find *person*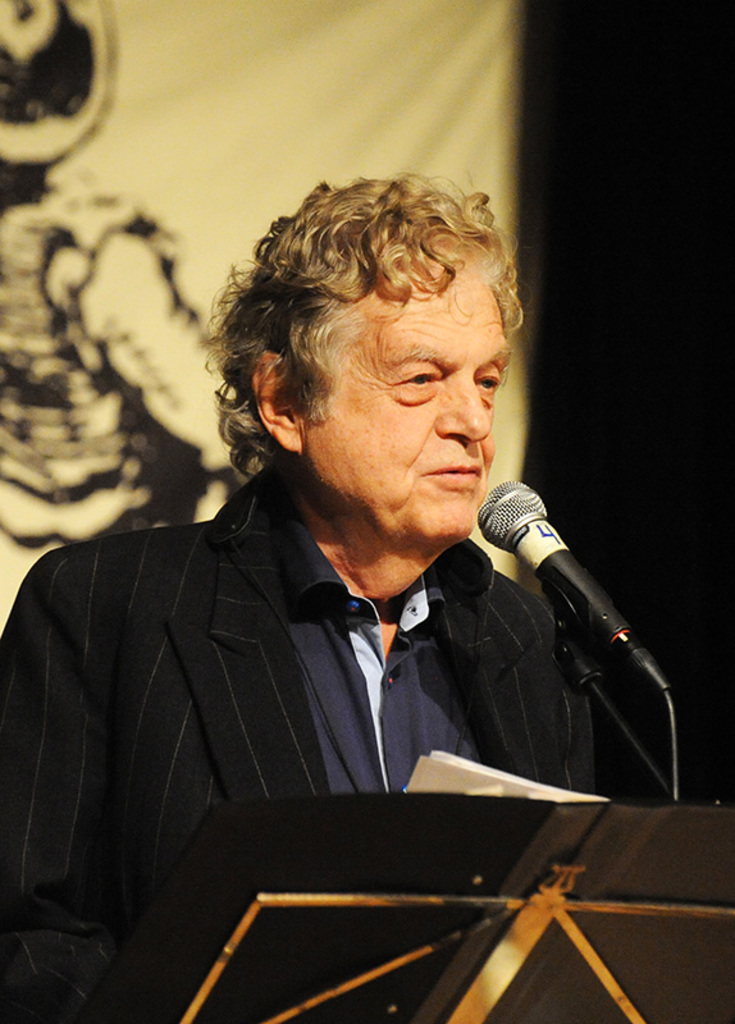
77, 152, 690, 952
